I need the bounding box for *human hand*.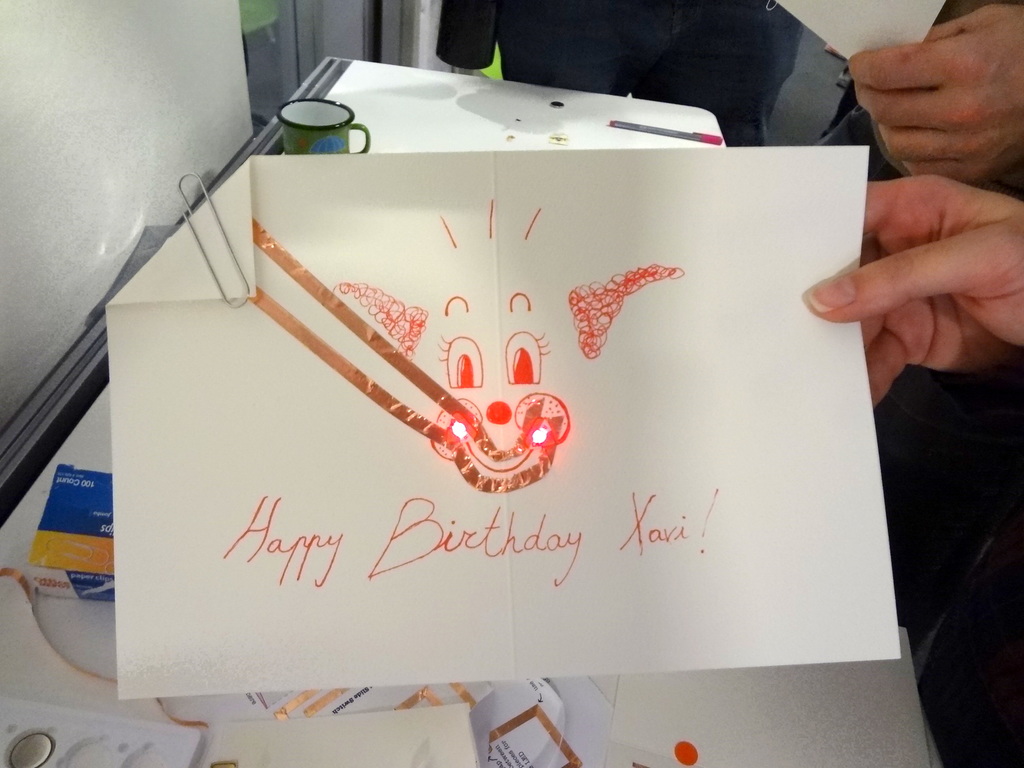
Here it is: [846, 0, 1023, 196].
